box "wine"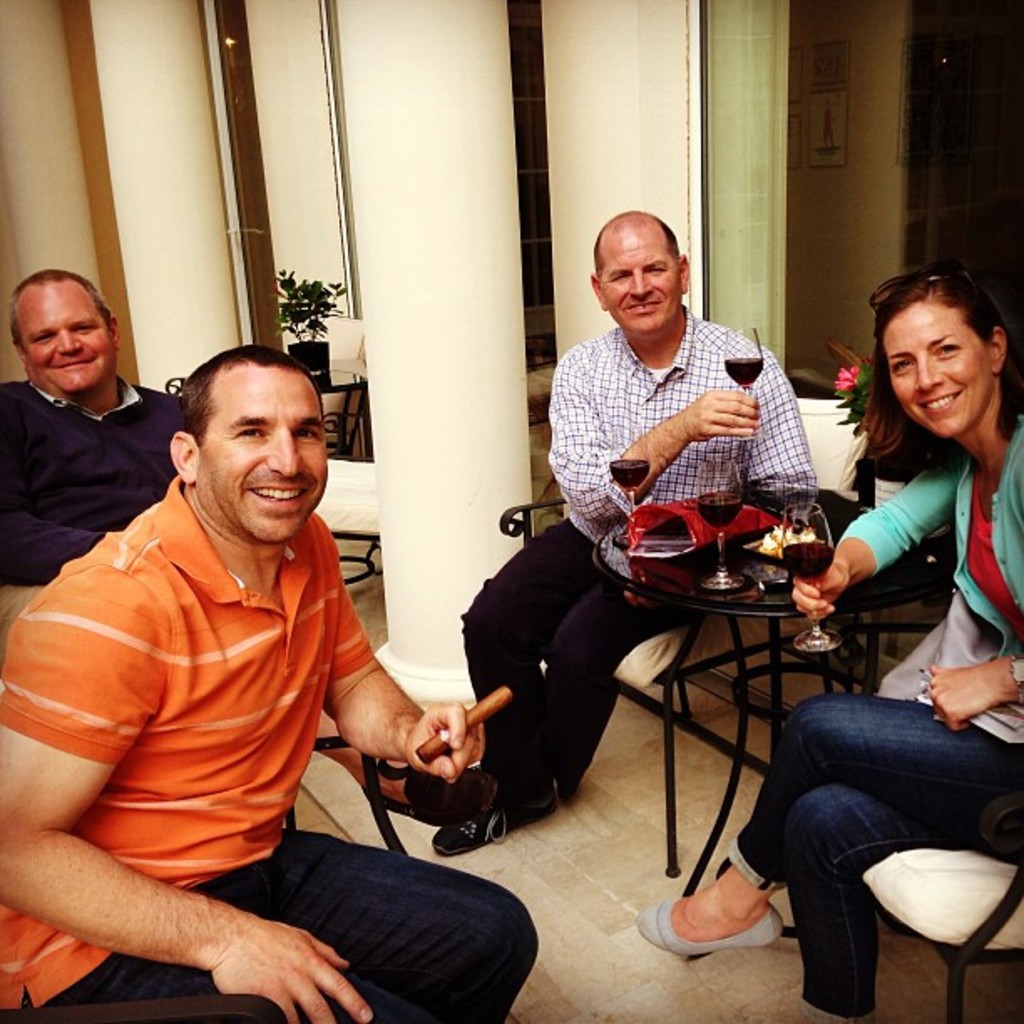
{"left": 609, "top": 460, "right": 649, "bottom": 492}
